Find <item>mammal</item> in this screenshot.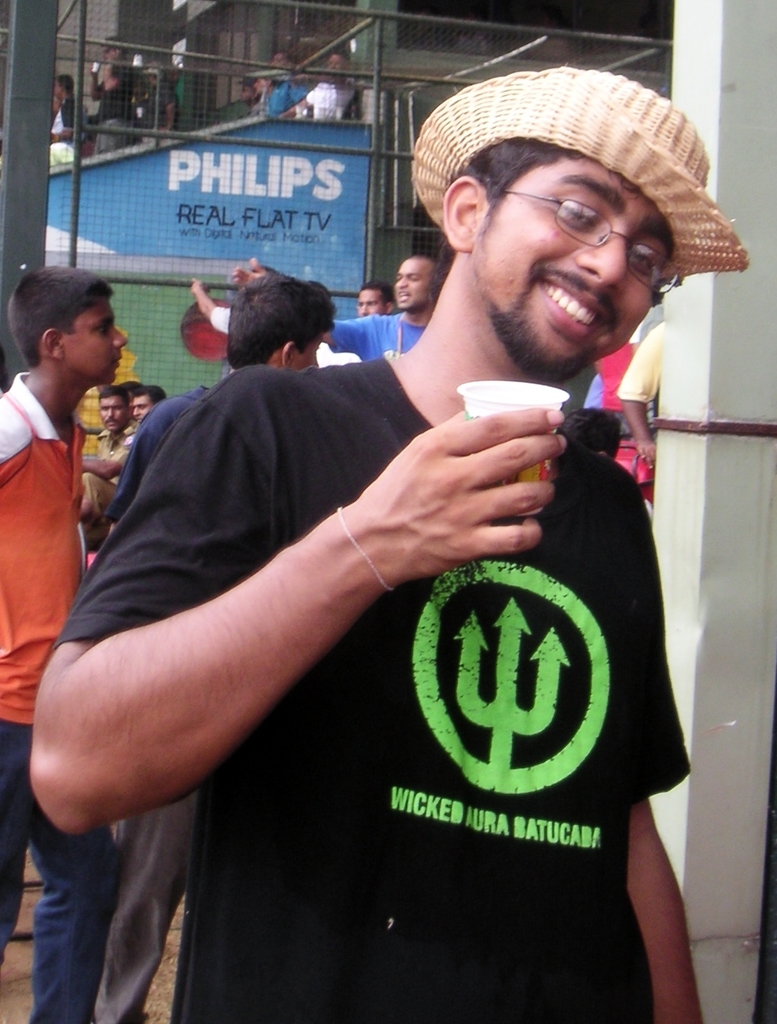
The bounding box for <item>mammal</item> is 239, 76, 264, 118.
